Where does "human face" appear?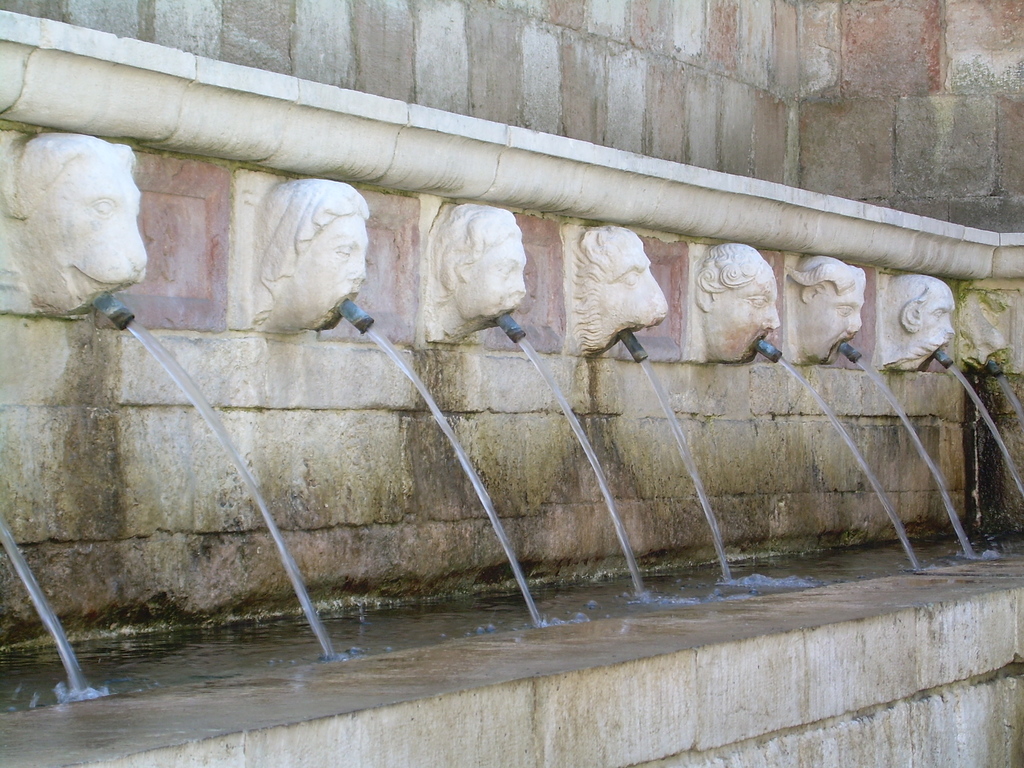
Appears at [898,303,955,369].
